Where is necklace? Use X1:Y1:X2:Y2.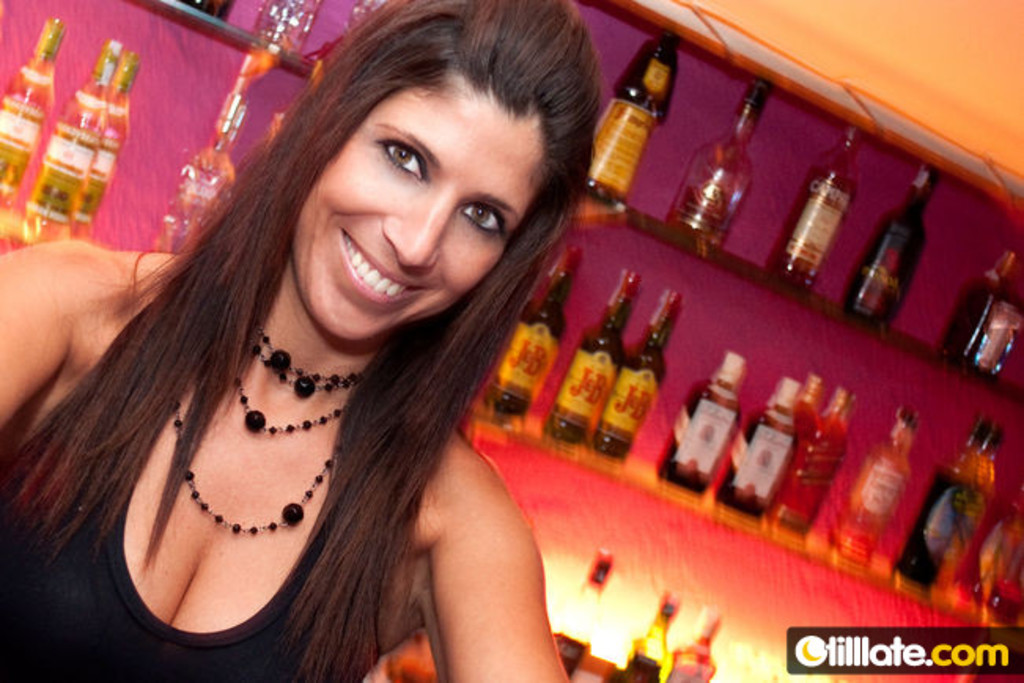
171:327:365:530.
